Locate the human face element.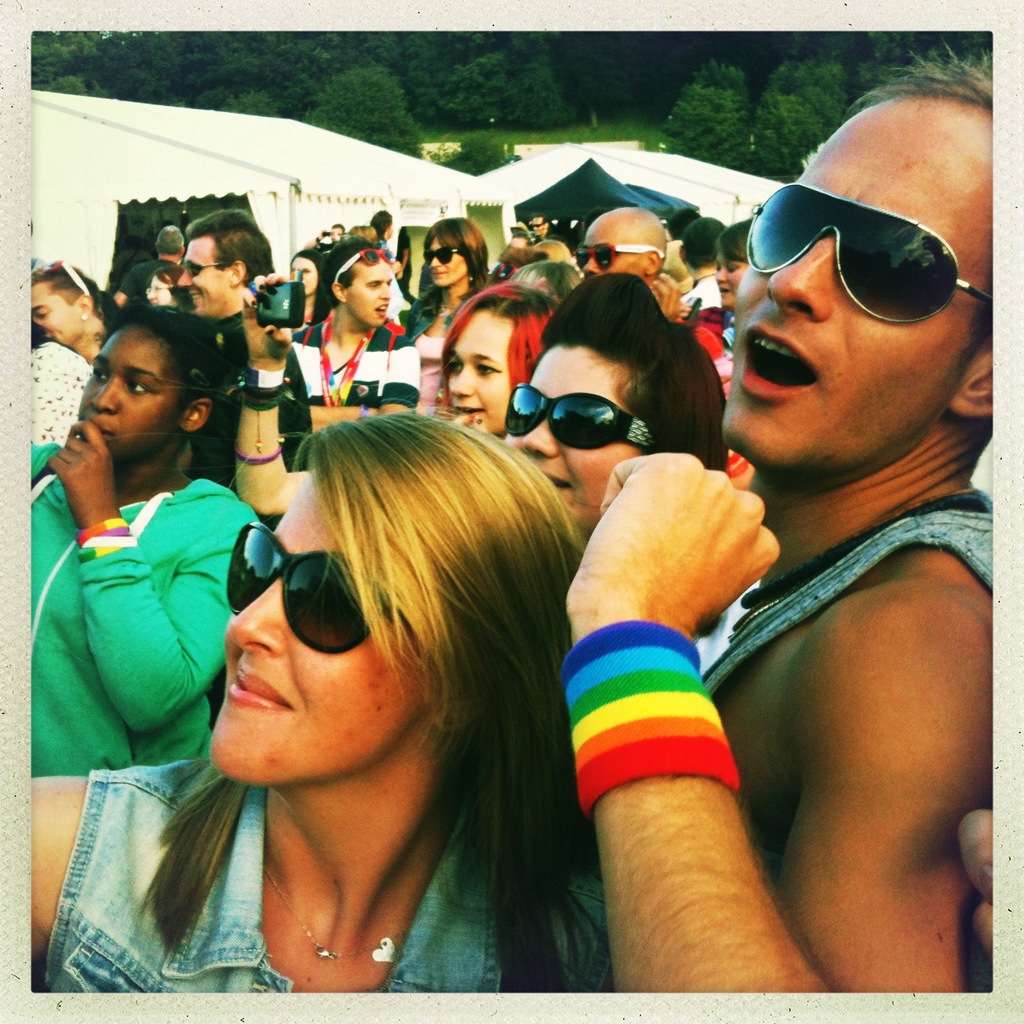
Element bbox: <bbox>149, 275, 169, 305</bbox>.
